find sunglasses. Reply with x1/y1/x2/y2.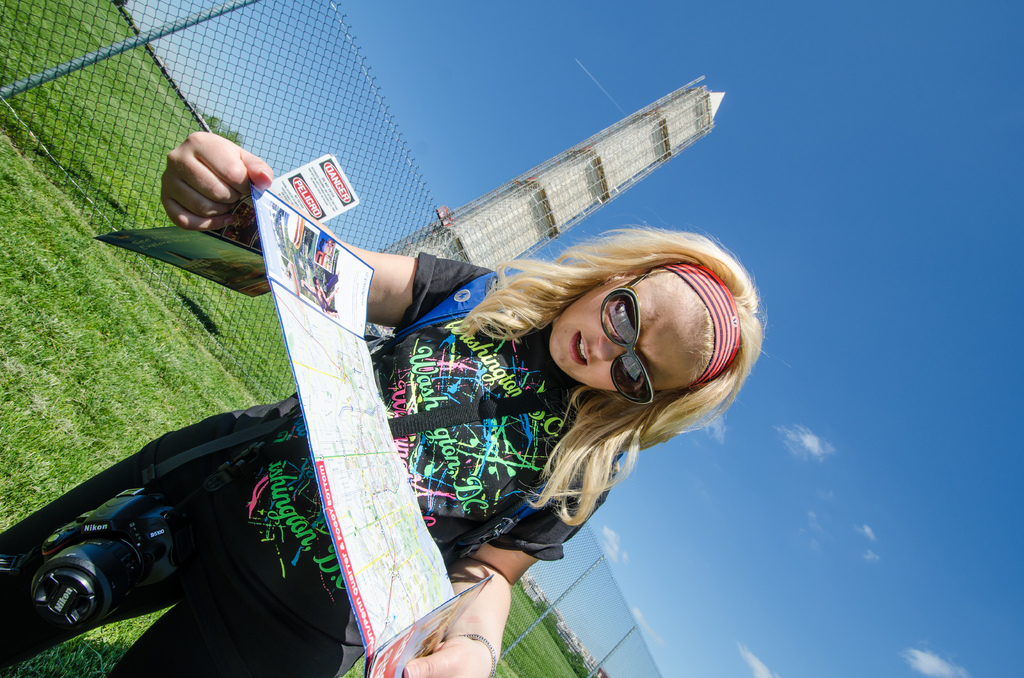
596/270/680/408.
